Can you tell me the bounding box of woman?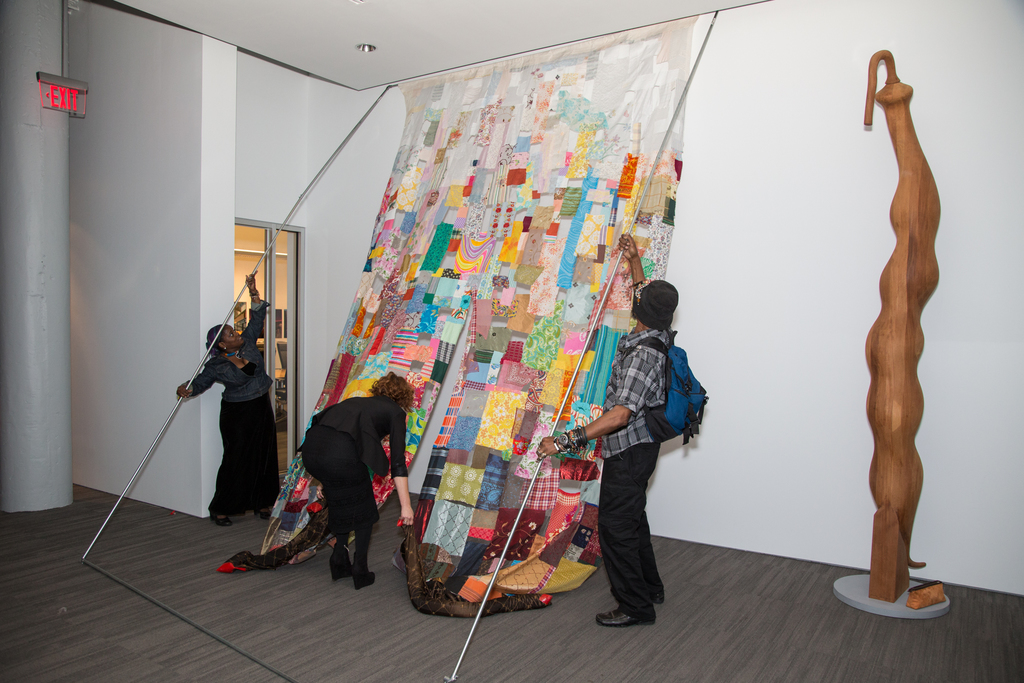
300, 365, 422, 602.
